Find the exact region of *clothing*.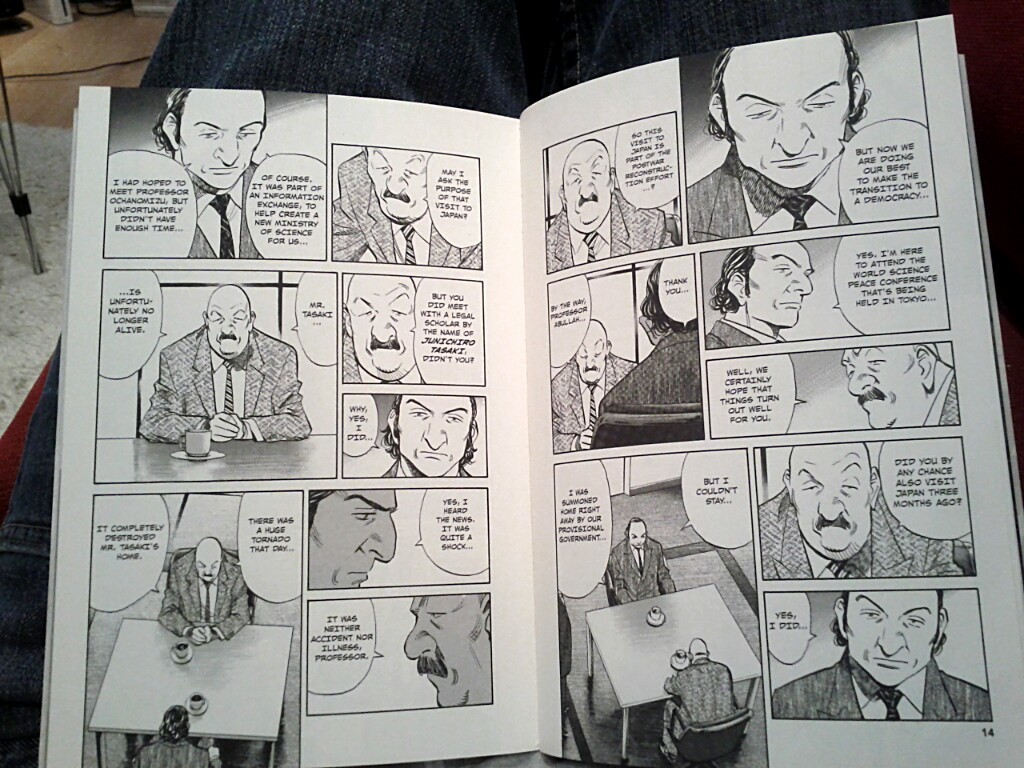
Exact region: l=540, t=206, r=669, b=274.
